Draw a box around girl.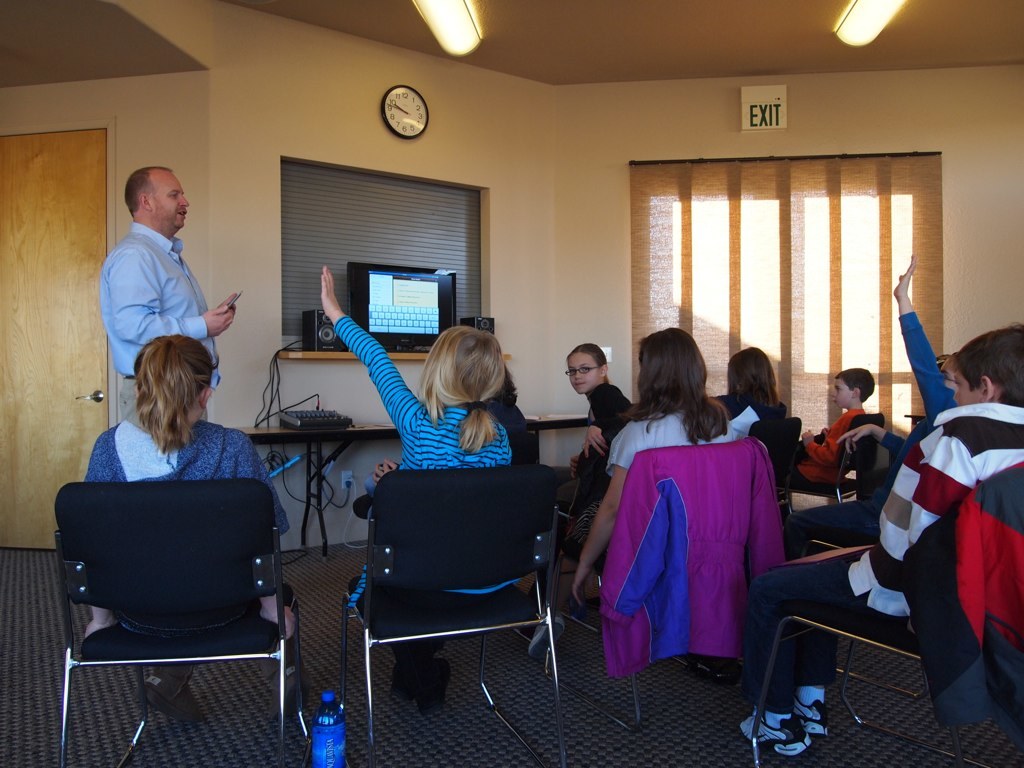
bbox=(320, 266, 525, 717).
